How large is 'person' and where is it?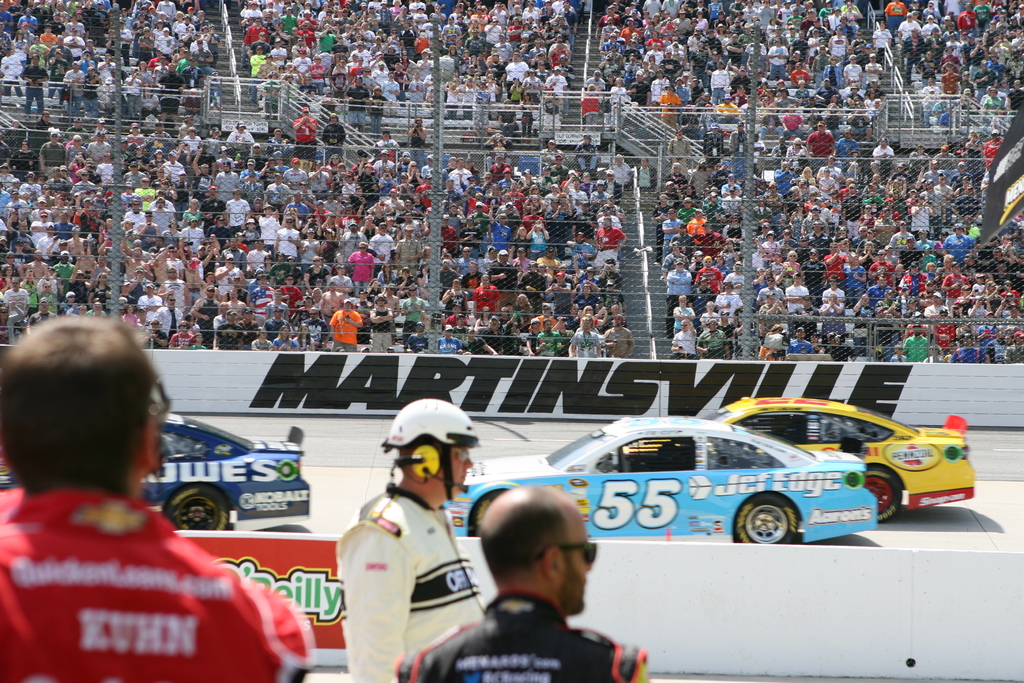
Bounding box: rect(330, 295, 365, 348).
